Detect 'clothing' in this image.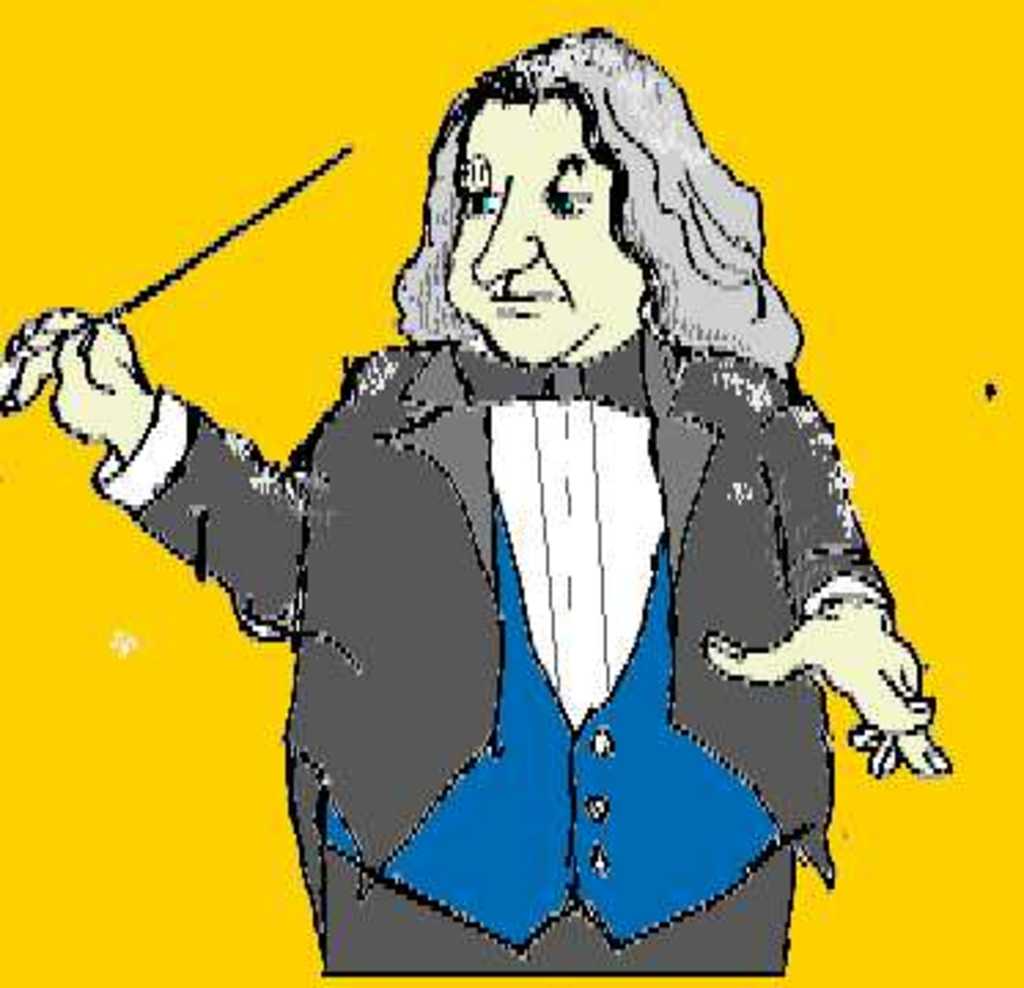
Detection: left=104, top=151, right=909, bottom=974.
